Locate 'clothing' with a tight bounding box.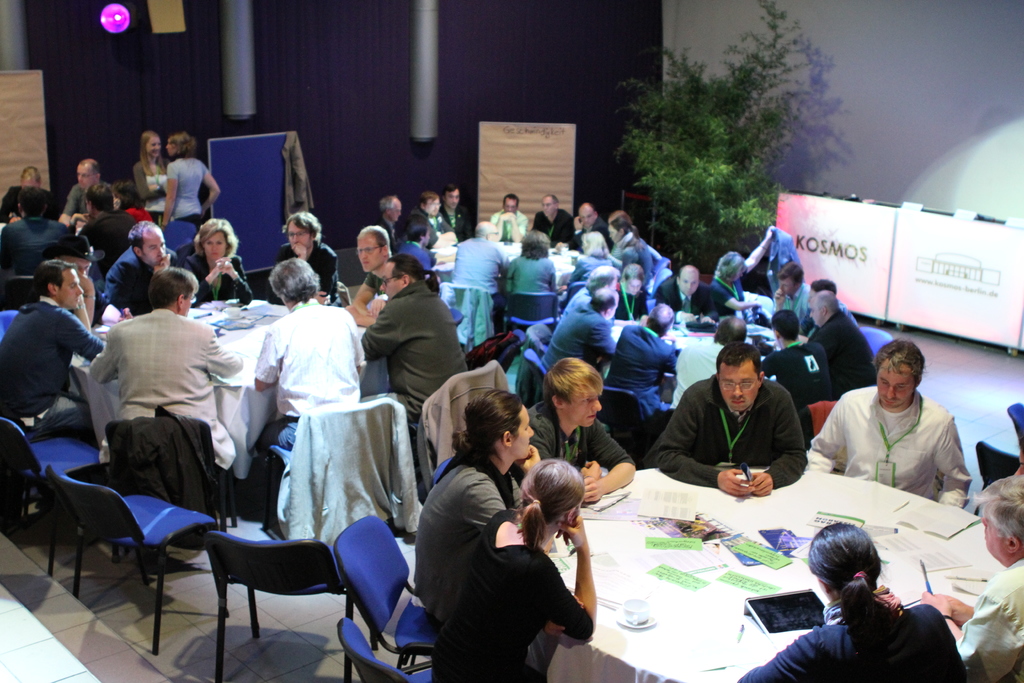
716:279:745:319.
